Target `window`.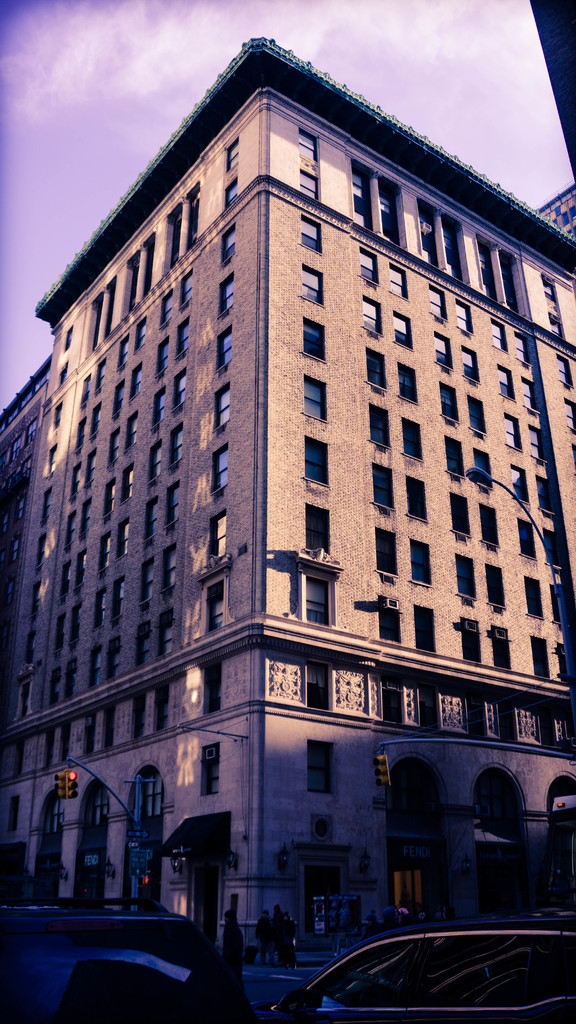
Target region: <box>123,412,139,450</box>.
